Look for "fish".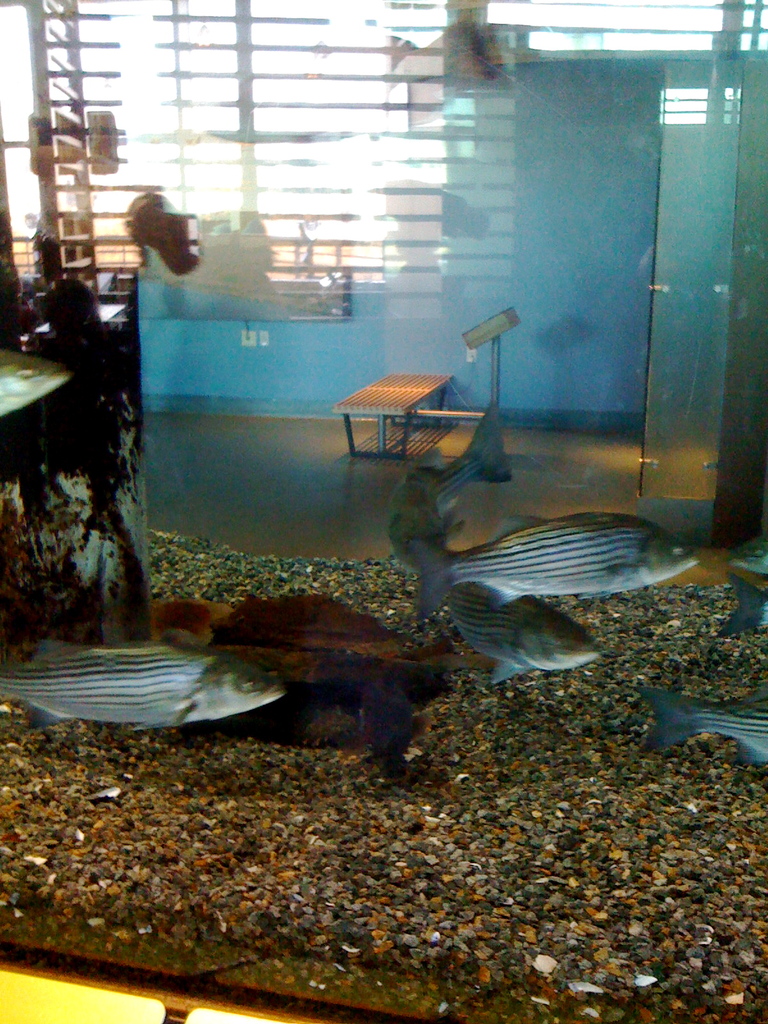
Found: bbox(726, 569, 767, 643).
